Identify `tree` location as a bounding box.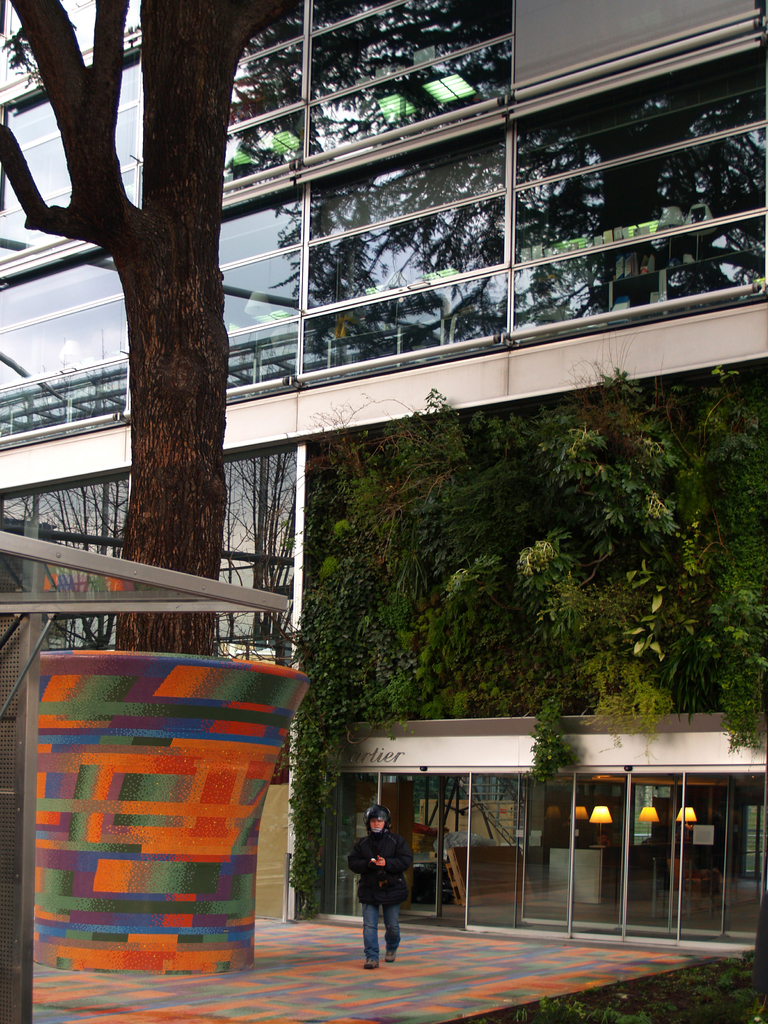
{"left": 17, "top": 2, "right": 298, "bottom": 610}.
